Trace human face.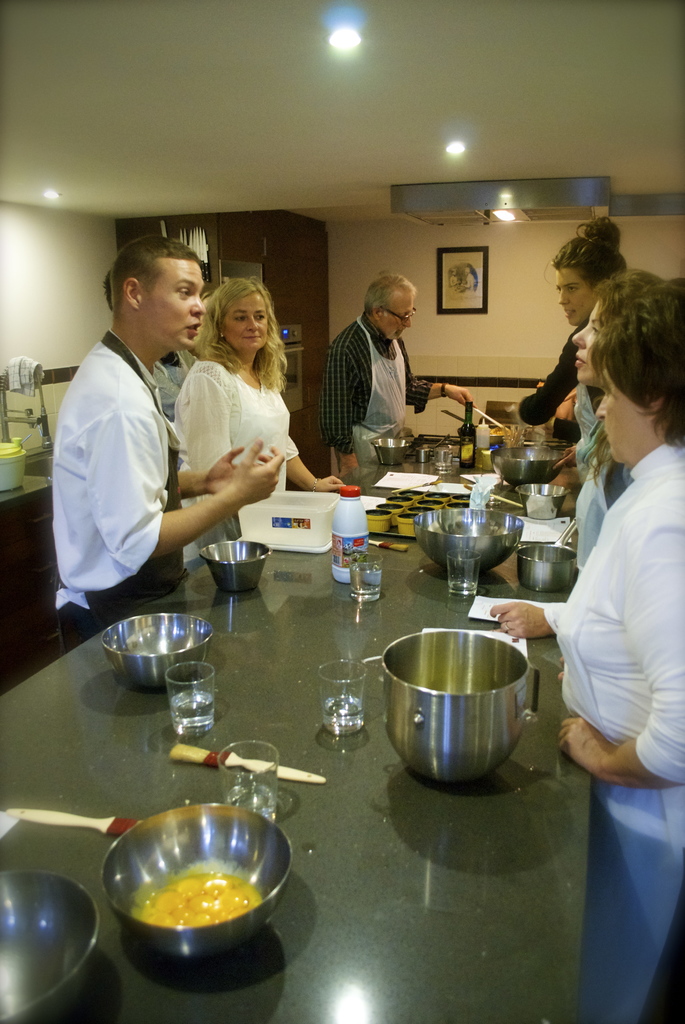
Traced to pyautogui.locateOnScreen(594, 386, 646, 468).
